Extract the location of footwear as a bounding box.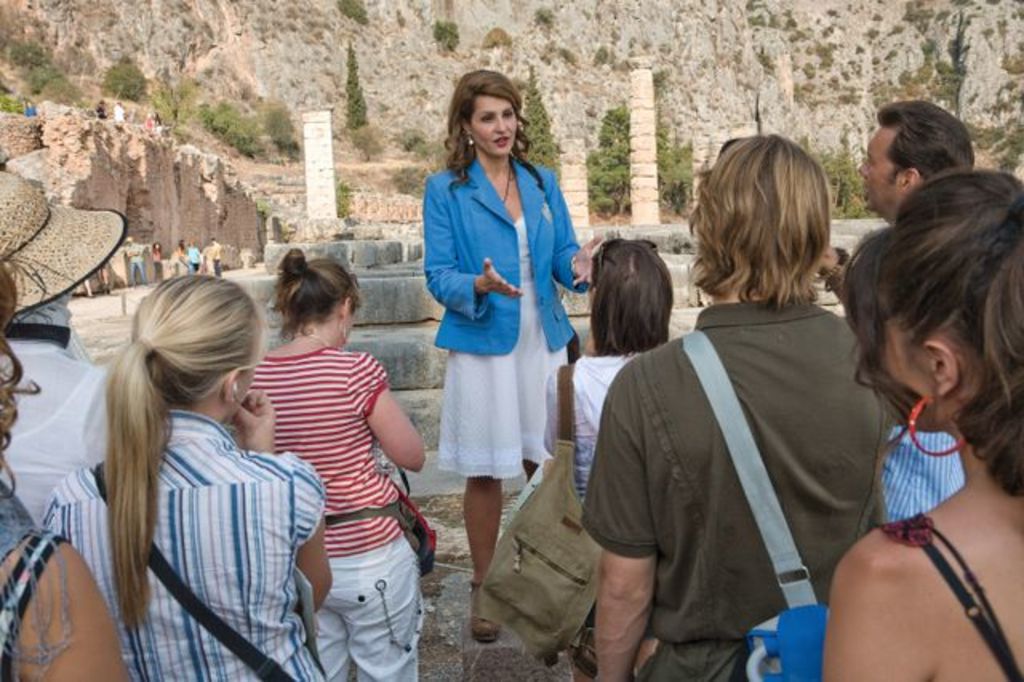
<box>469,581,501,645</box>.
